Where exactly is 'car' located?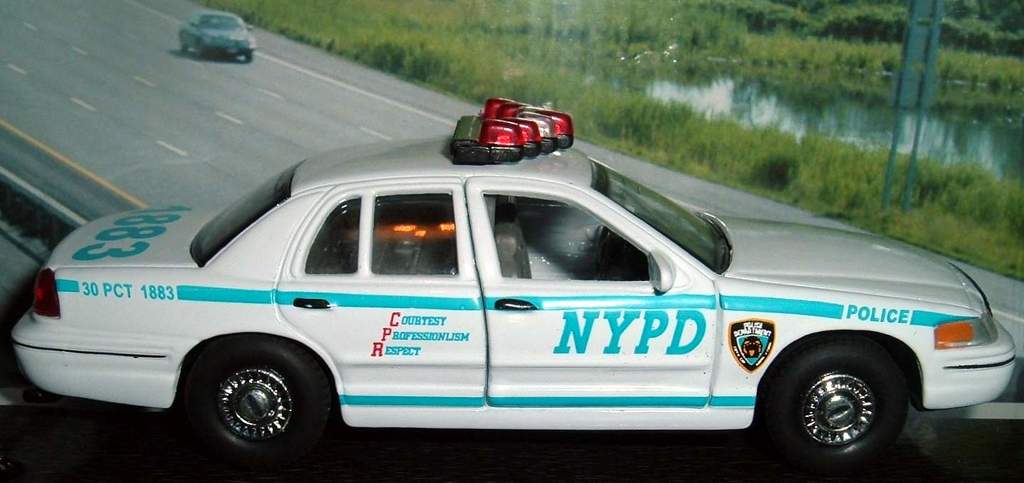
Its bounding box is x1=180, y1=5, x2=258, y2=59.
